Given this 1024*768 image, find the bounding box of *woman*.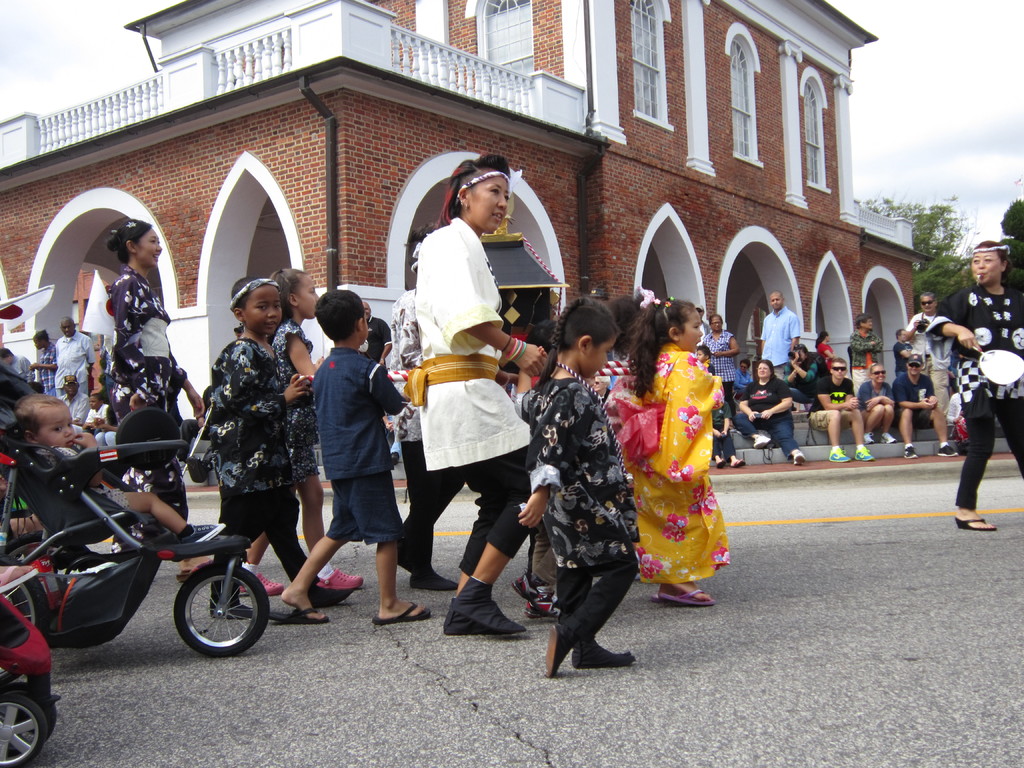
<box>732,356,808,467</box>.
